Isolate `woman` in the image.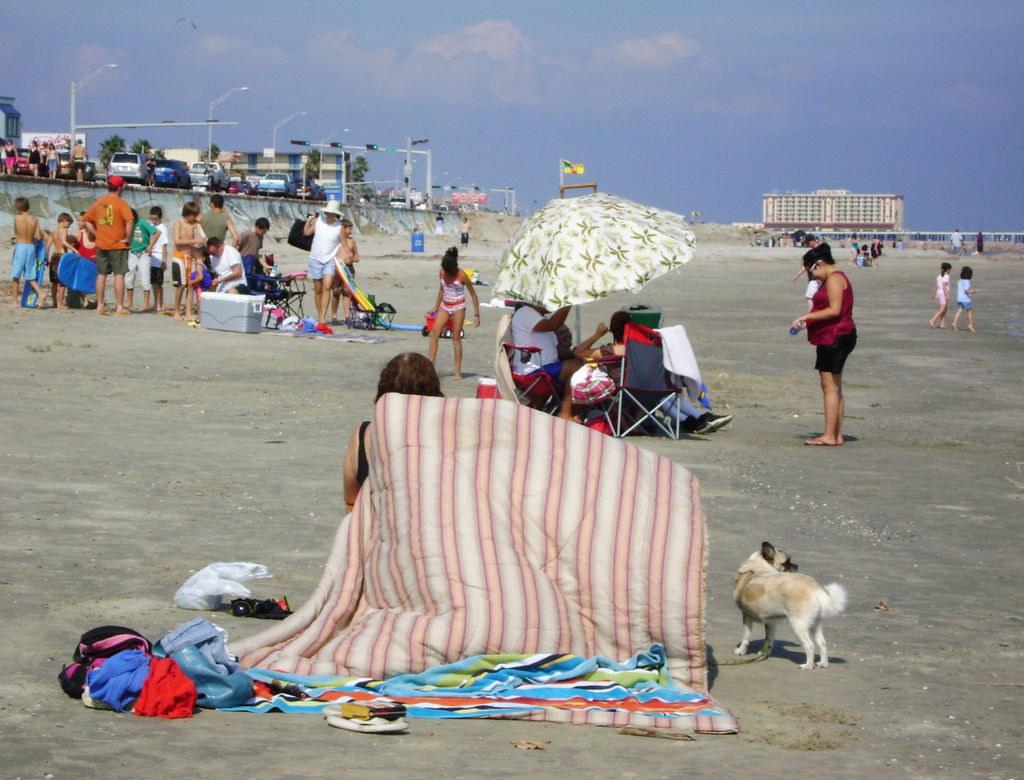
Isolated region: box(45, 142, 60, 179).
